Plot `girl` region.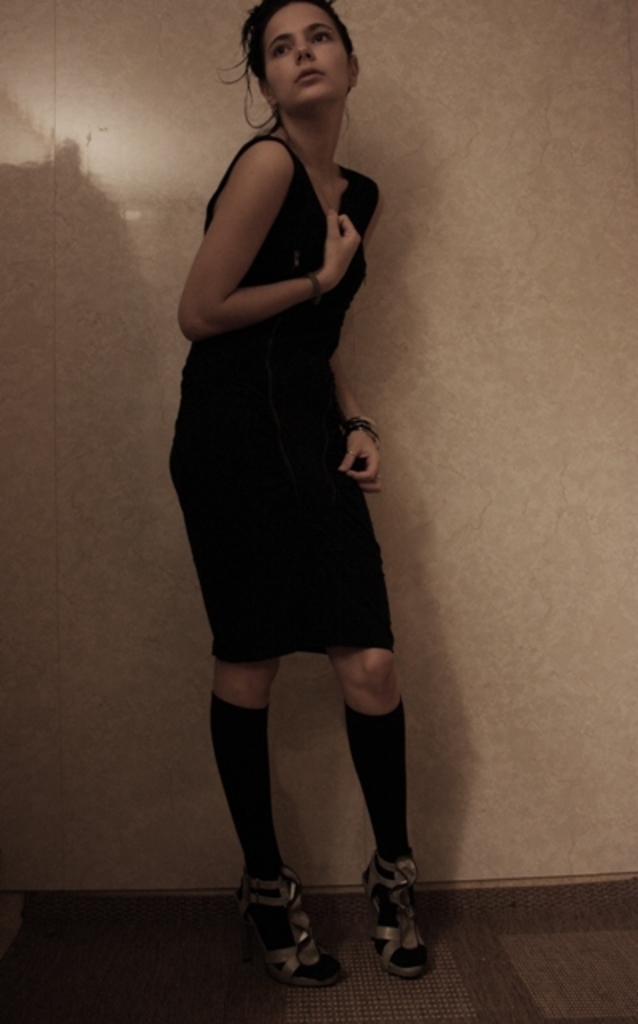
Plotted at Rect(160, 0, 430, 990).
